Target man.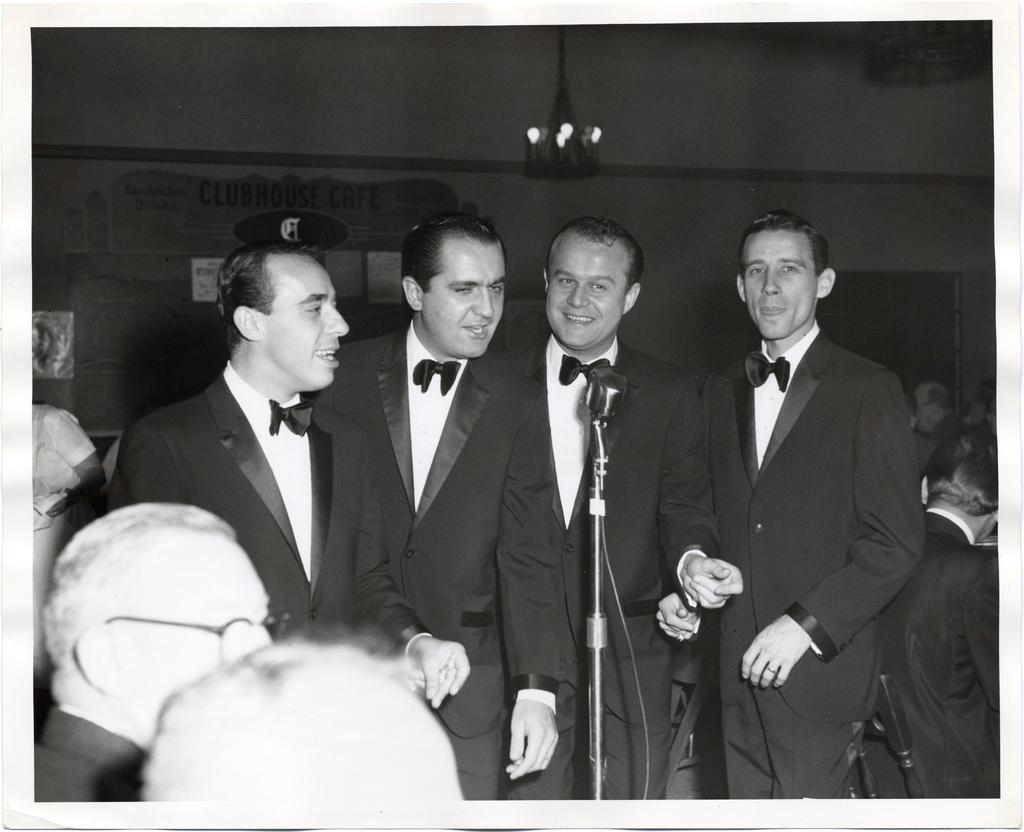
Target region: (x1=28, y1=502, x2=276, y2=808).
